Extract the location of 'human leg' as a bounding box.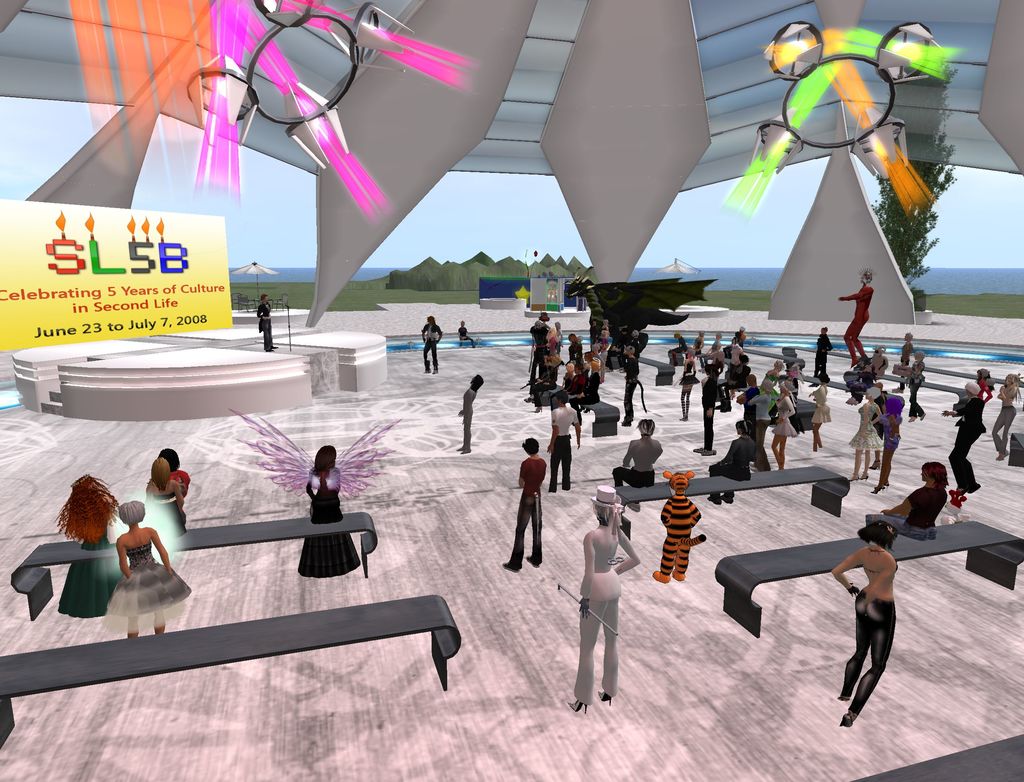
rect(560, 436, 570, 490).
